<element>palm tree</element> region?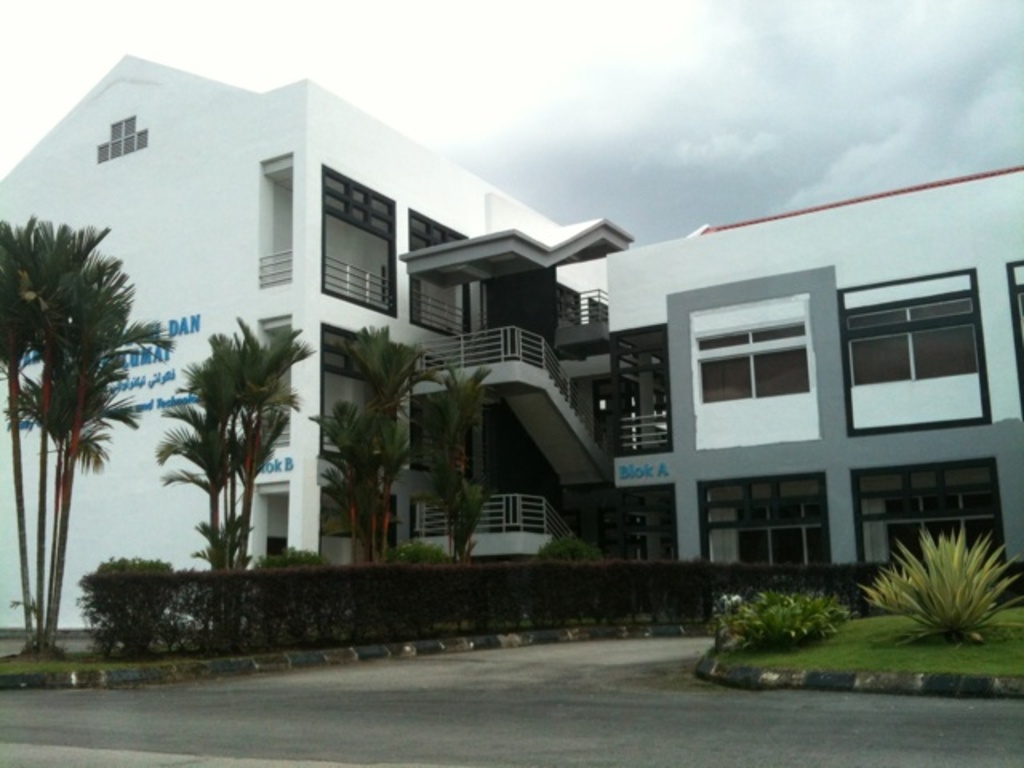
0/202/69/658
